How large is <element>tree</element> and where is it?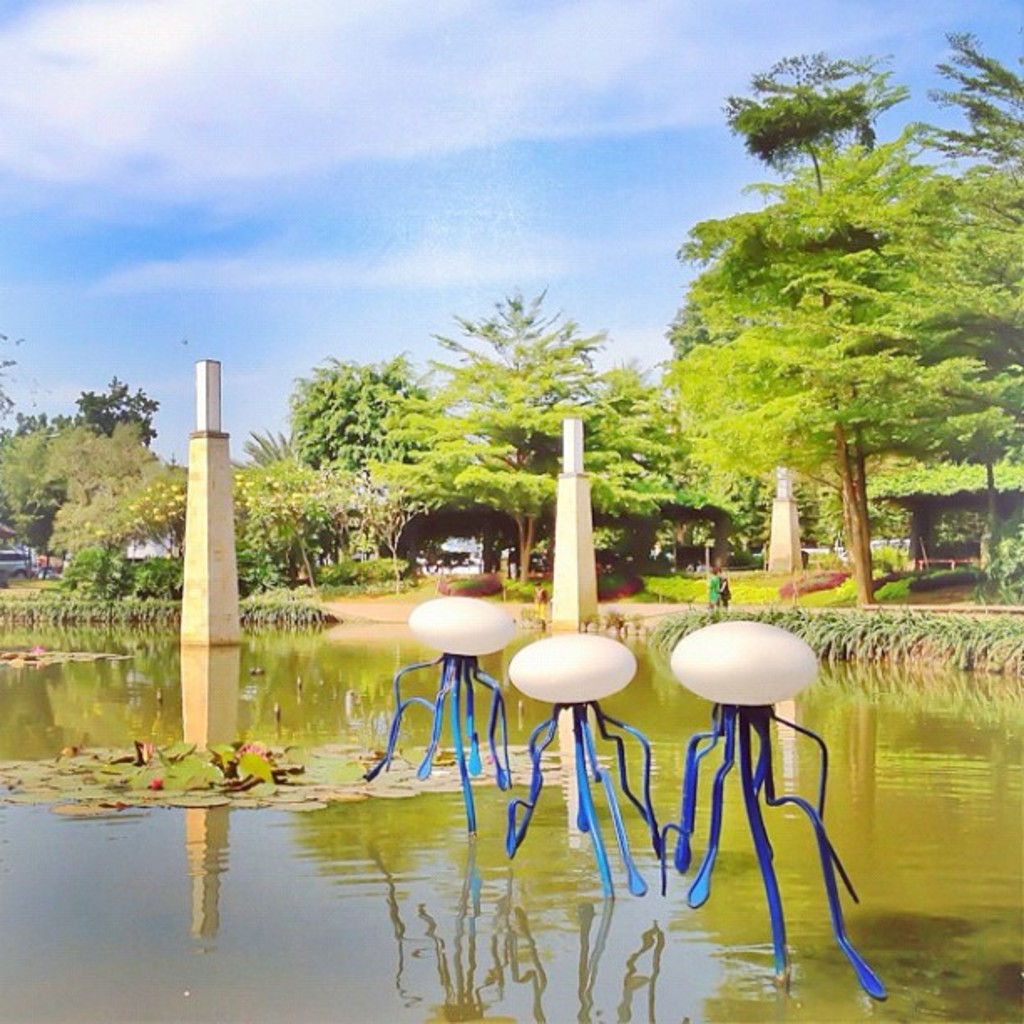
Bounding box: rect(74, 366, 179, 455).
